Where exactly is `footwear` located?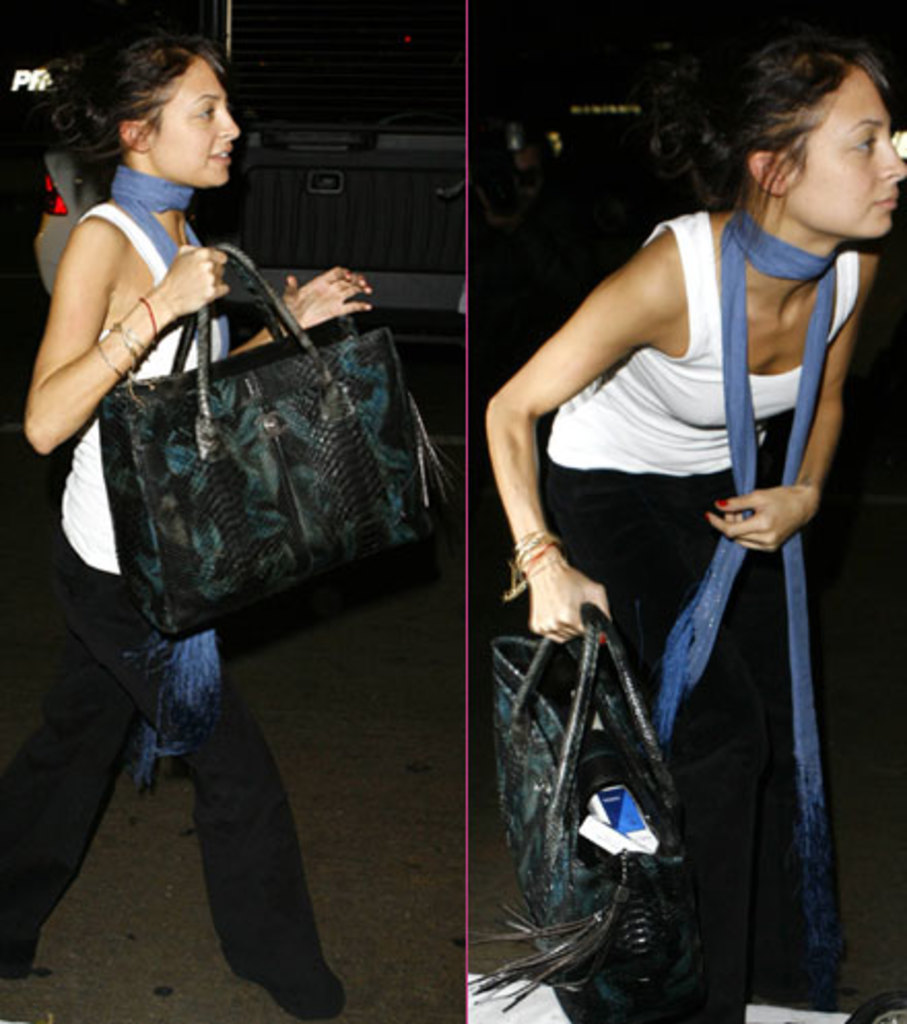
Its bounding box is 610/851/697/975.
